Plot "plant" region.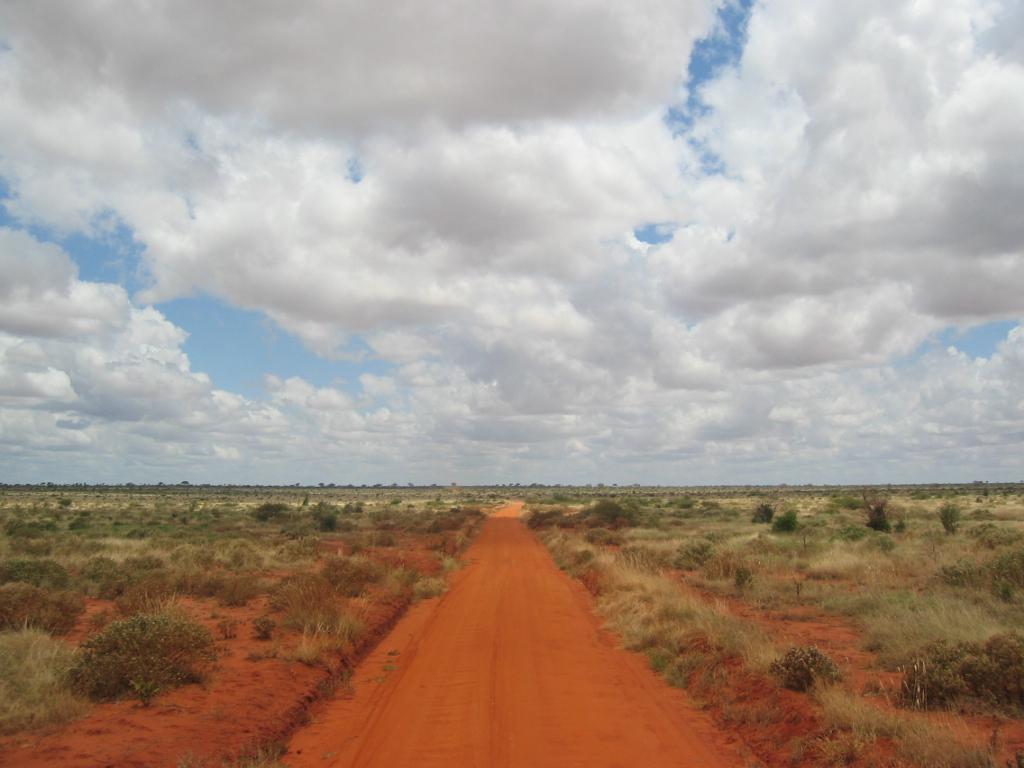
Plotted at (516, 470, 1023, 767).
